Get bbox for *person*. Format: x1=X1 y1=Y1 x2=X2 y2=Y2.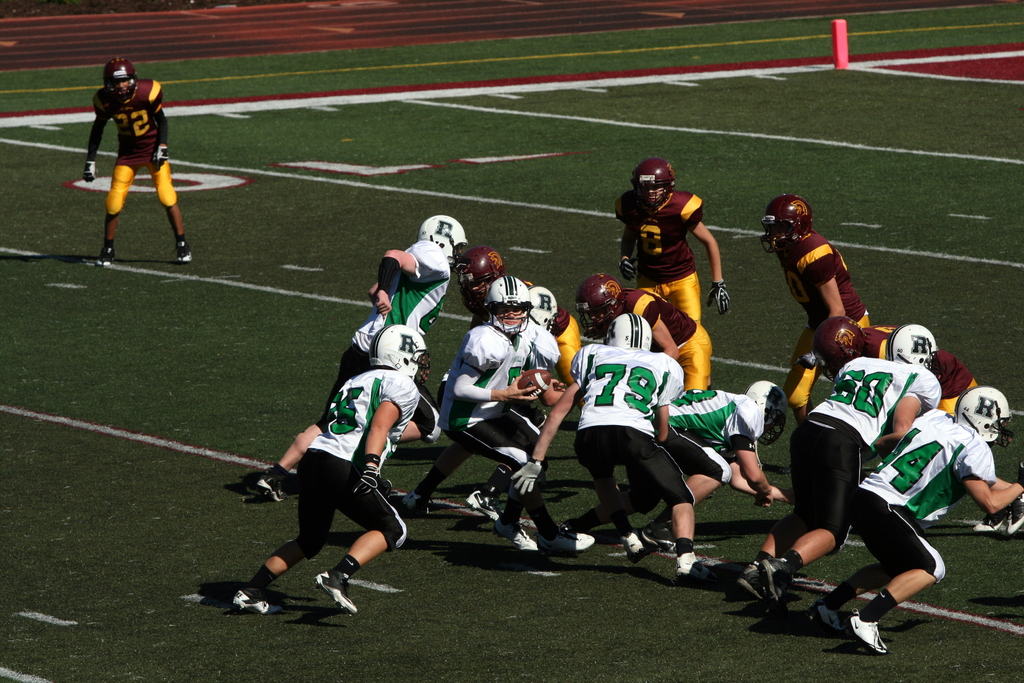
x1=80 y1=47 x2=173 y2=276.
